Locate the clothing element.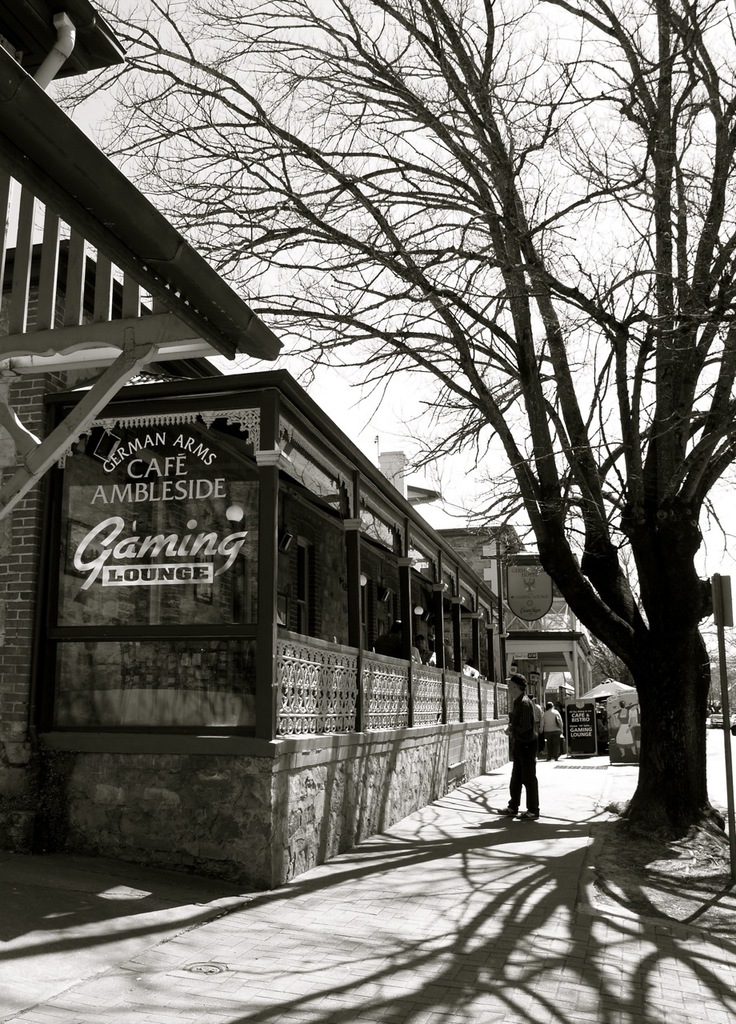
Element bbox: bbox(420, 647, 438, 663).
